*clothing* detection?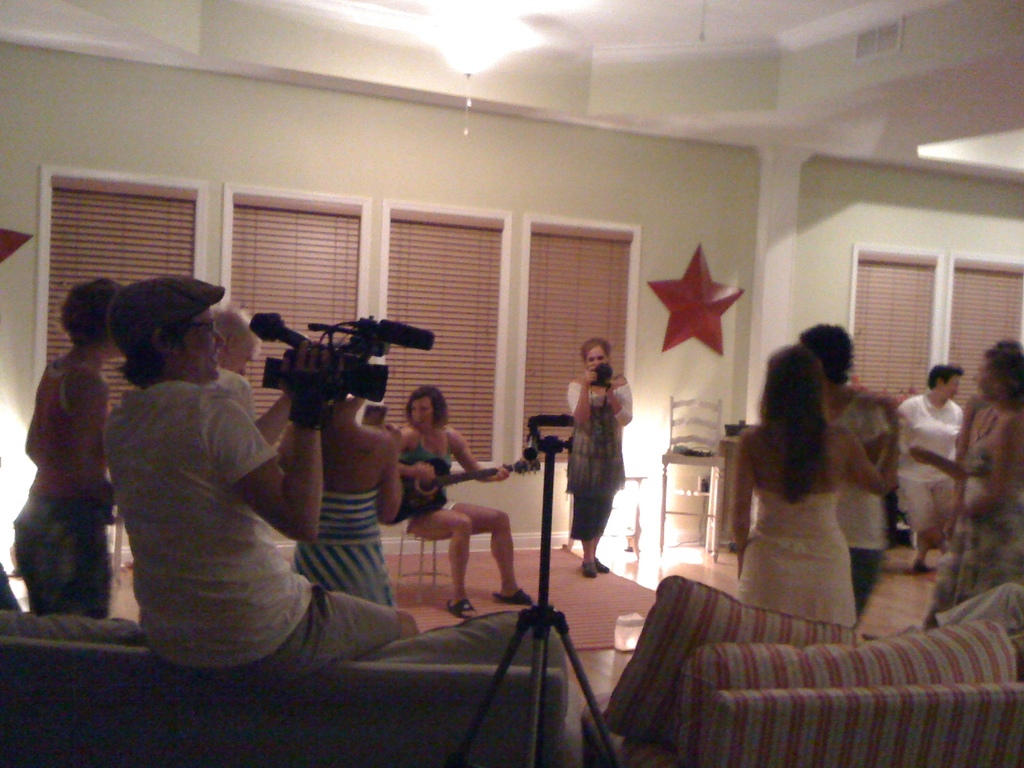
rect(294, 481, 395, 609)
